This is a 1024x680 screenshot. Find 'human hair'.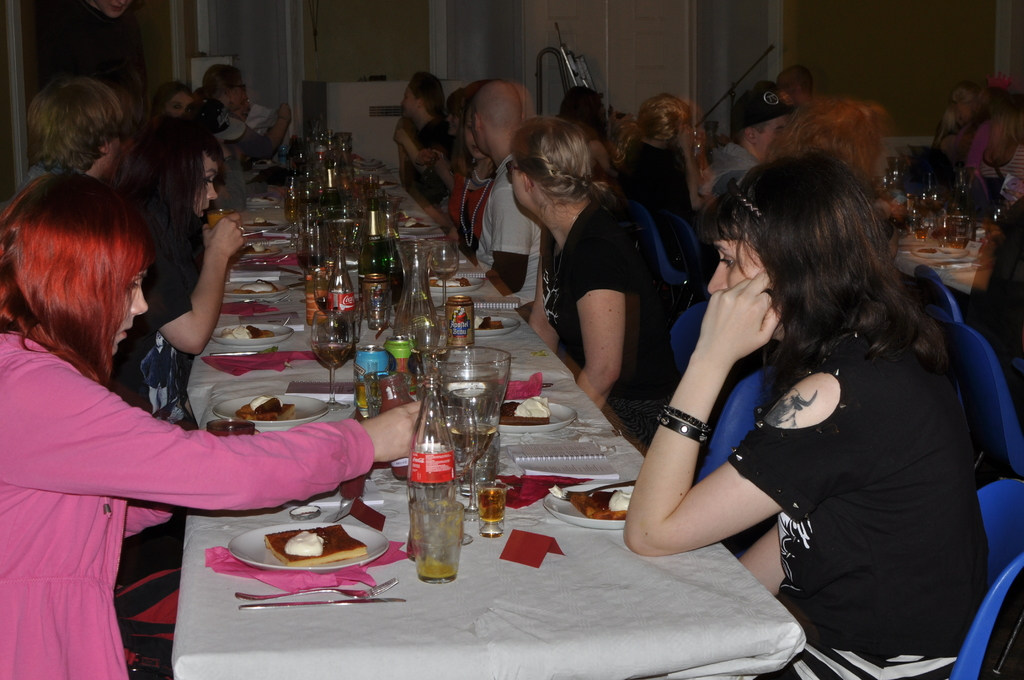
Bounding box: [x1=151, y1=80, x2=189, y2=111].
